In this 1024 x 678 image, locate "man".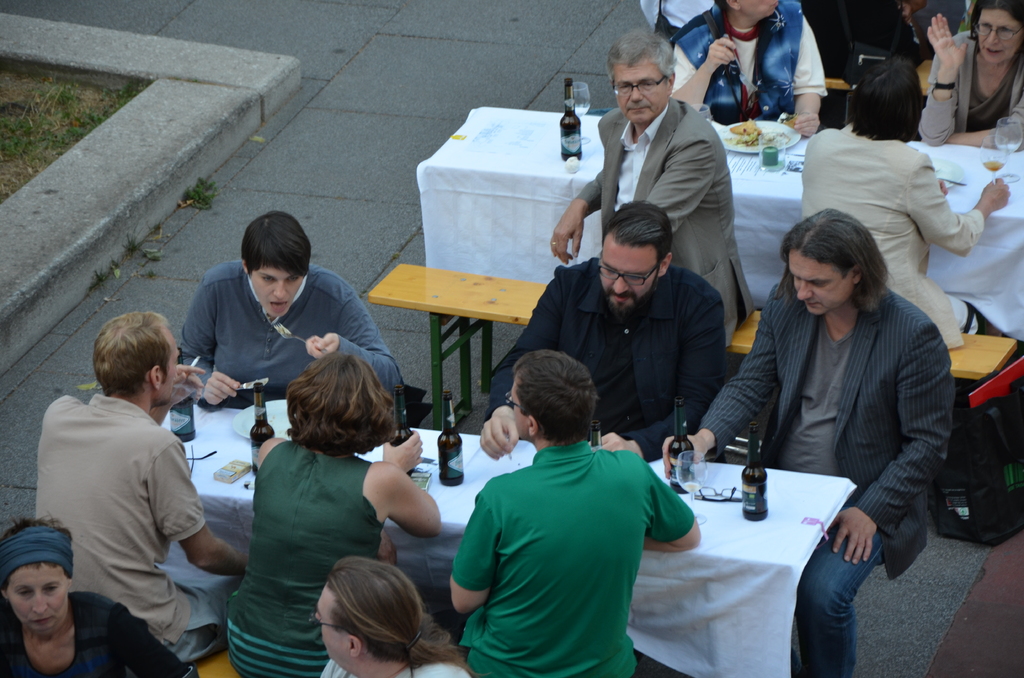
Bounding box: bbox=(548, 29, 756, 386).
